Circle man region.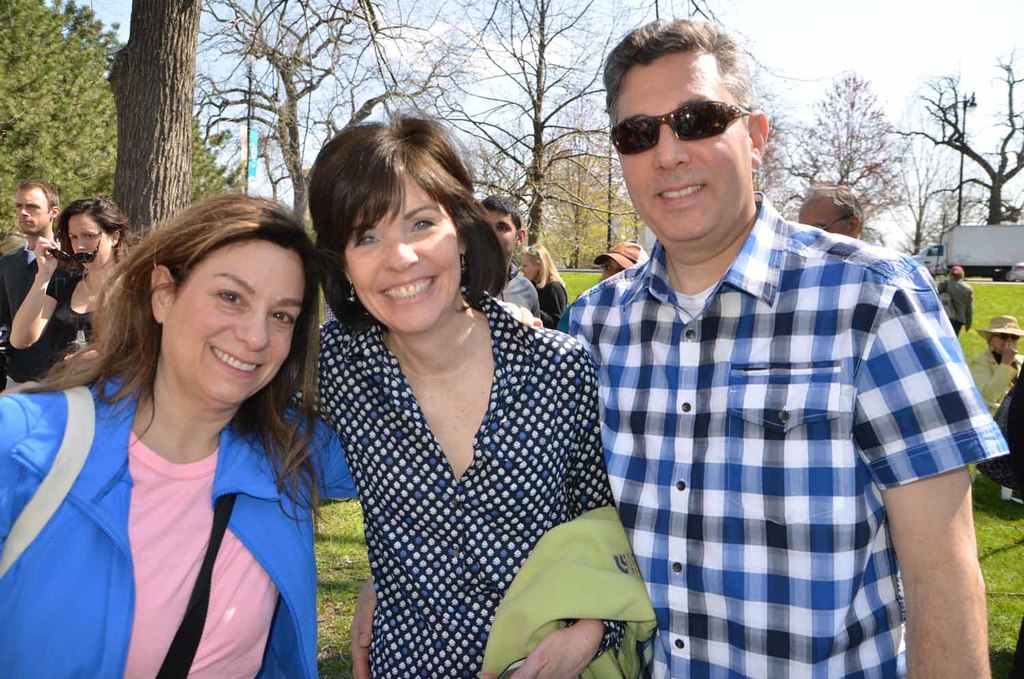
Region: 940, 266, 975, 335.
